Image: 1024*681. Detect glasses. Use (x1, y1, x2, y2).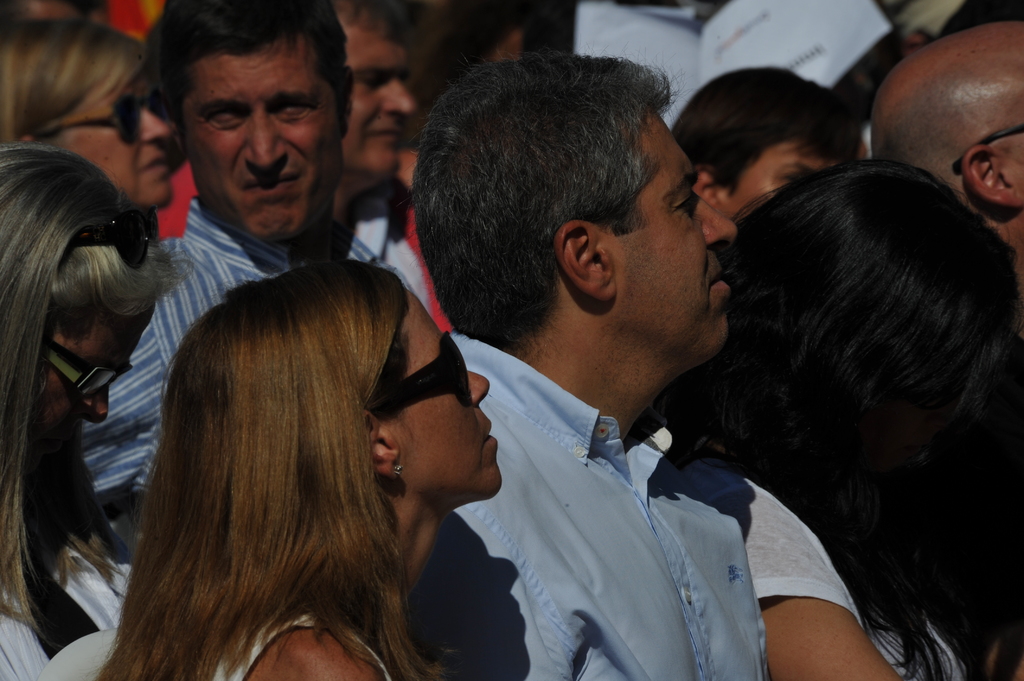
(949, 114, 1023, 175).
